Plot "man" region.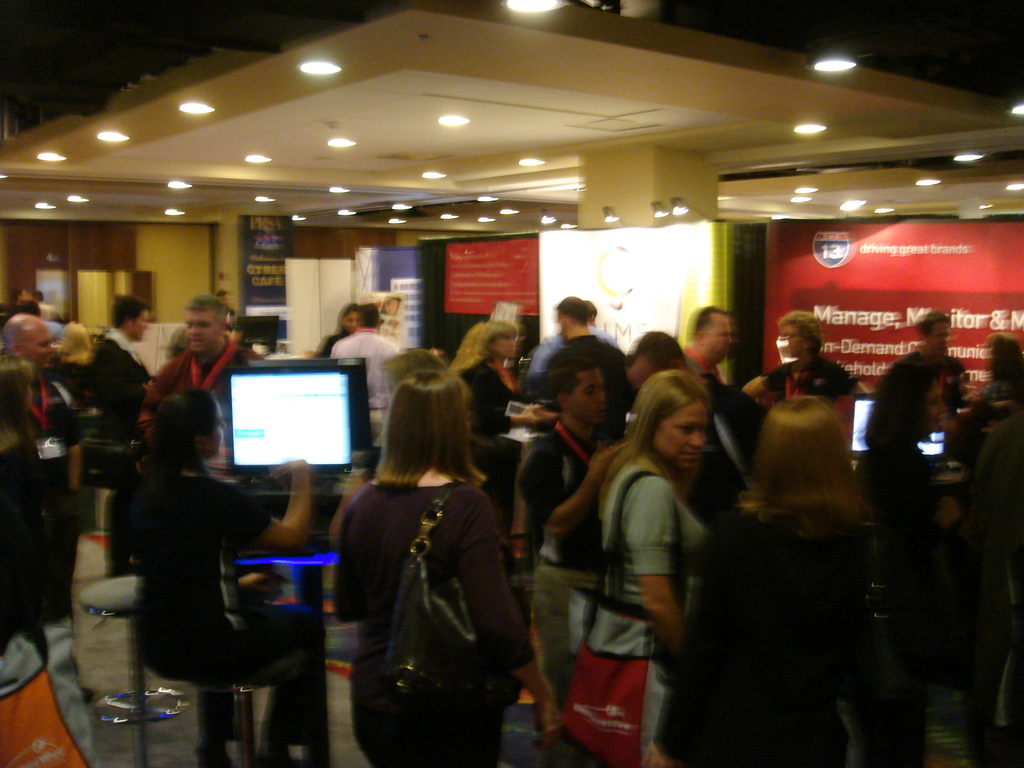
Plotted at rect(89, 302, 160, 588).
